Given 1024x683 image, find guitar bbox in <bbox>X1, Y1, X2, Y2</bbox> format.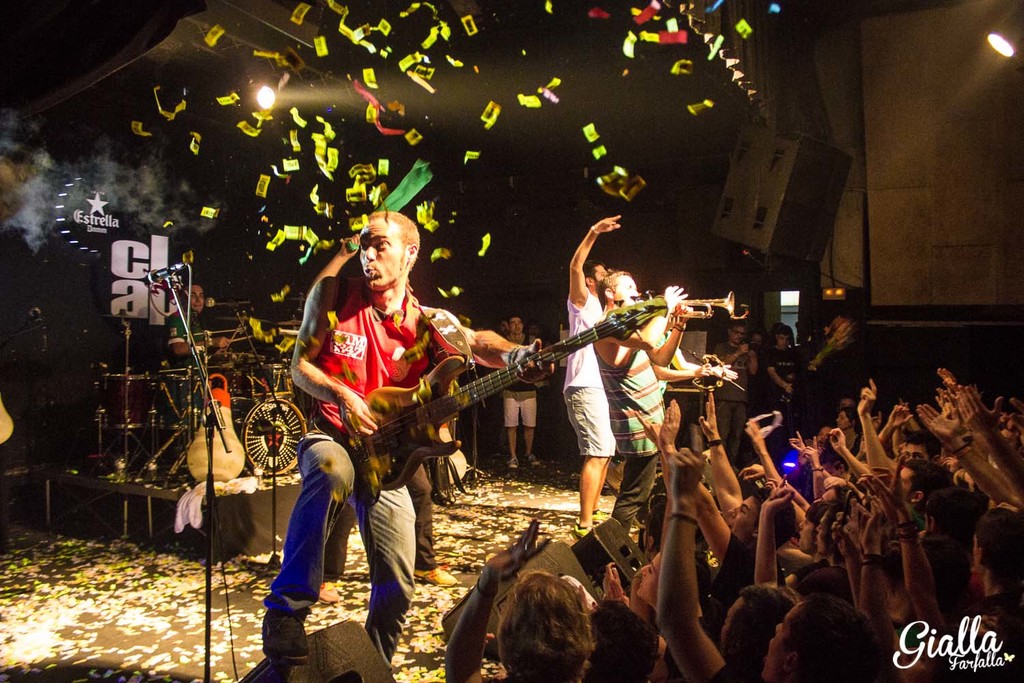
<bbox>605, 298, 733, 397</bbox>.
